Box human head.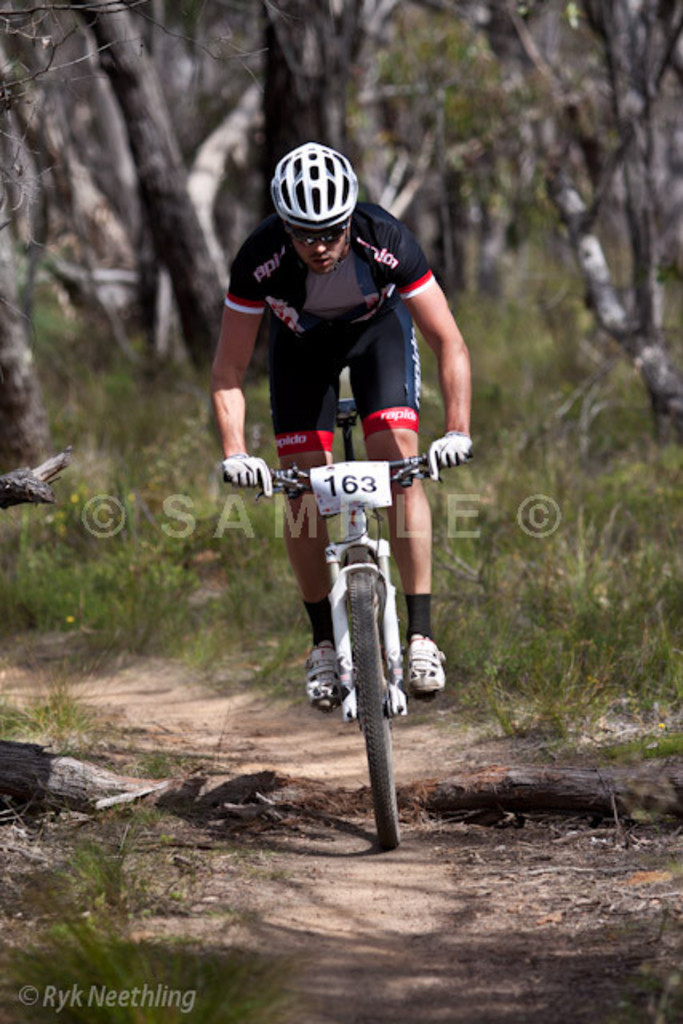
bbox(269, 146, 369, 261).
